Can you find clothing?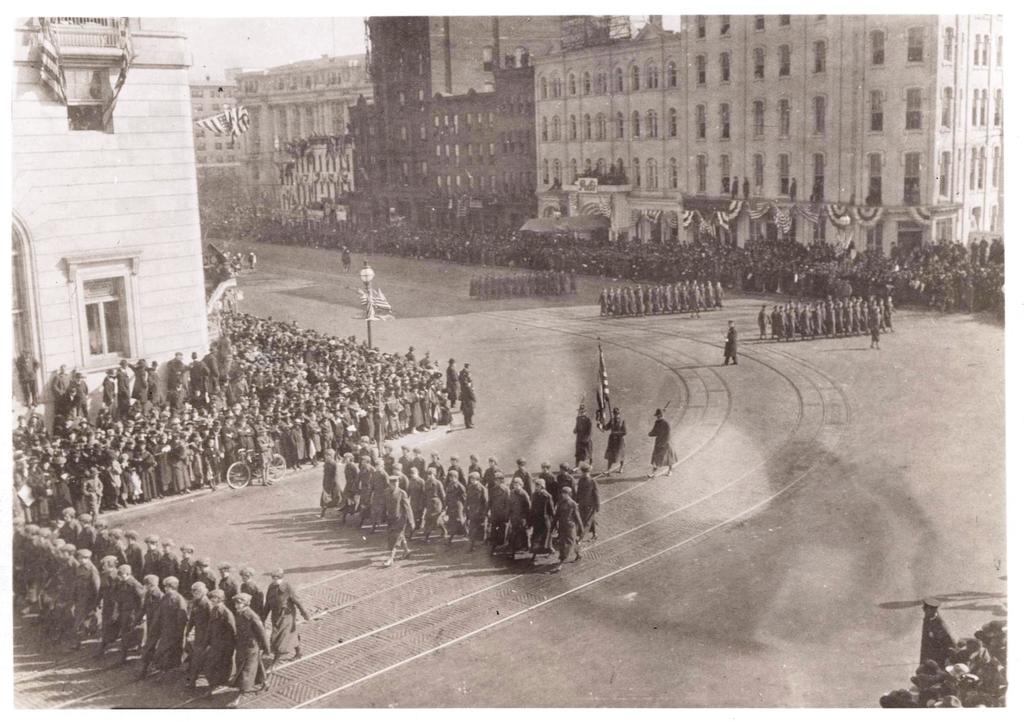
Yes, bounding box: {"left": 35, "top": 561, "right": 53, "bottom": 599}.
